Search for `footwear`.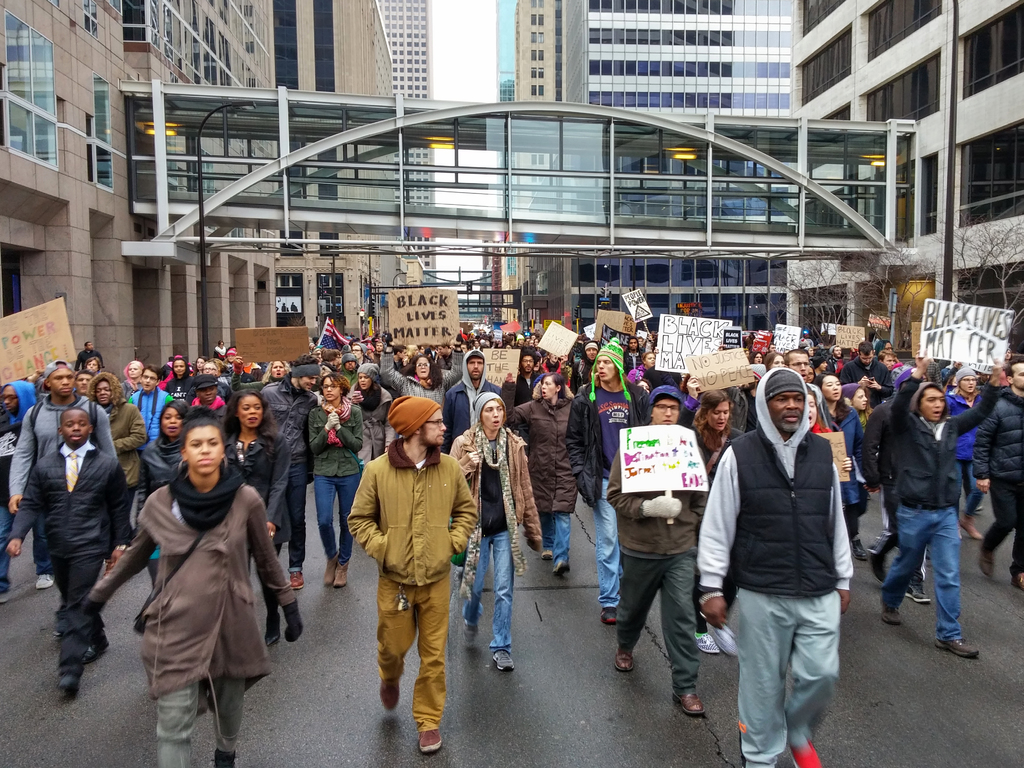
Found at bbox=(463, 619, 479, 642).
